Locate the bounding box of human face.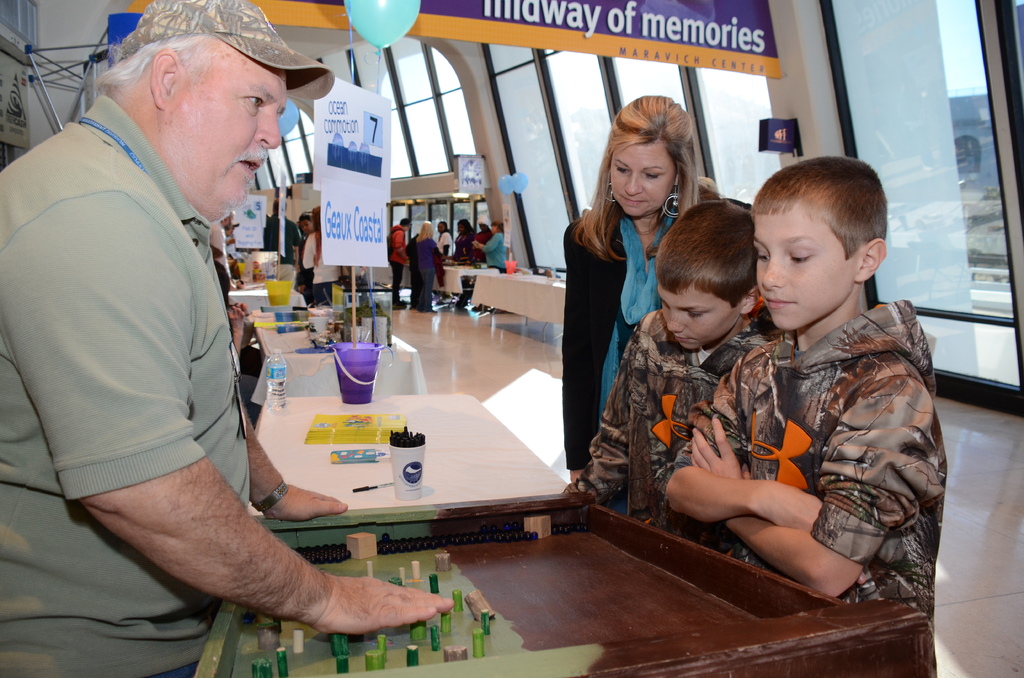
Bounding box: x1=604, y1=130, x2=678, y2=222.
